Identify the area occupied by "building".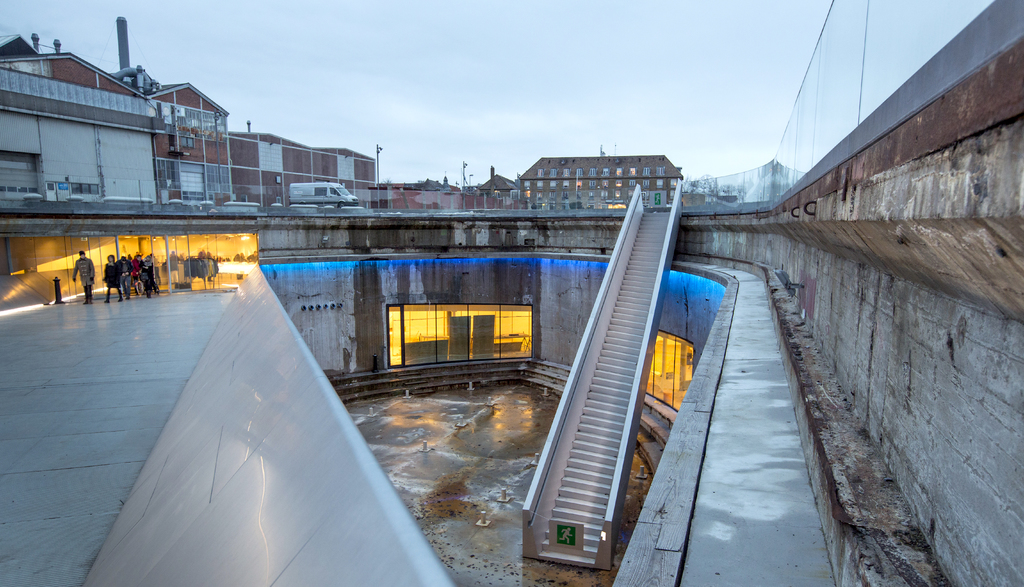
Area: x1=228, y1=120, x2=377, y2=206.
